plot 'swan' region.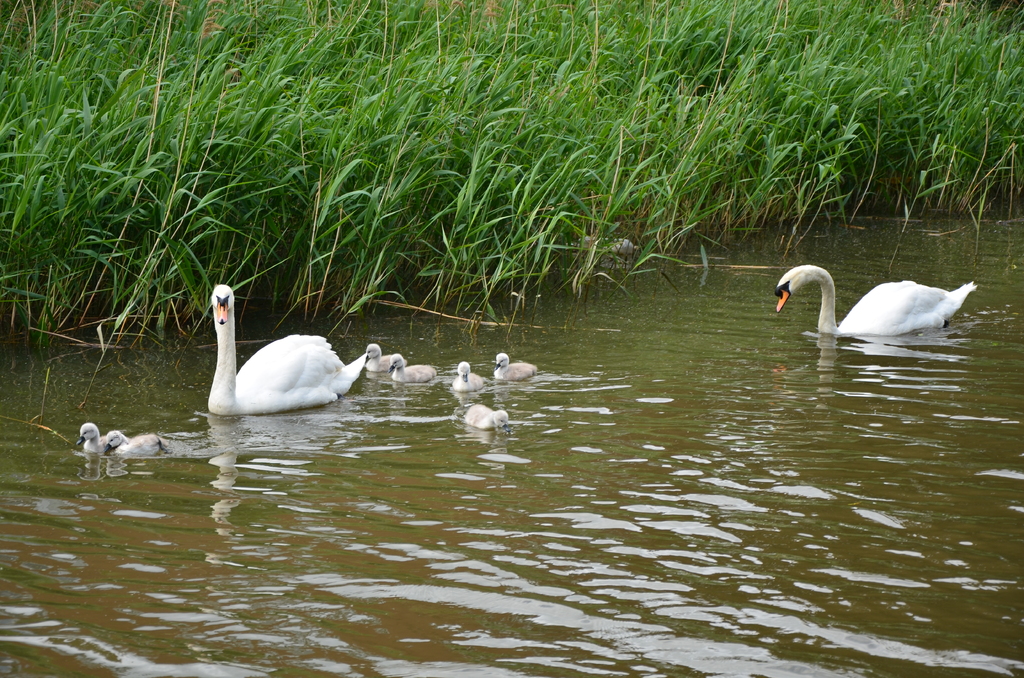
Plotted at select_region(449, 361, 484, 392).
